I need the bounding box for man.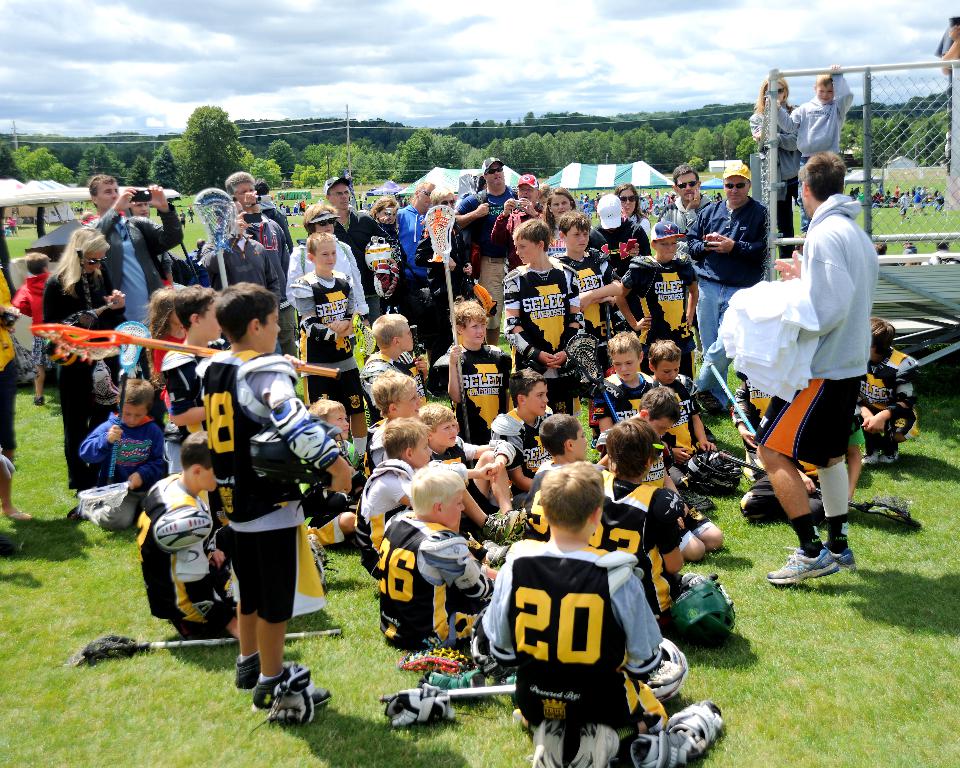
Here it is: 686,163,775,360.
